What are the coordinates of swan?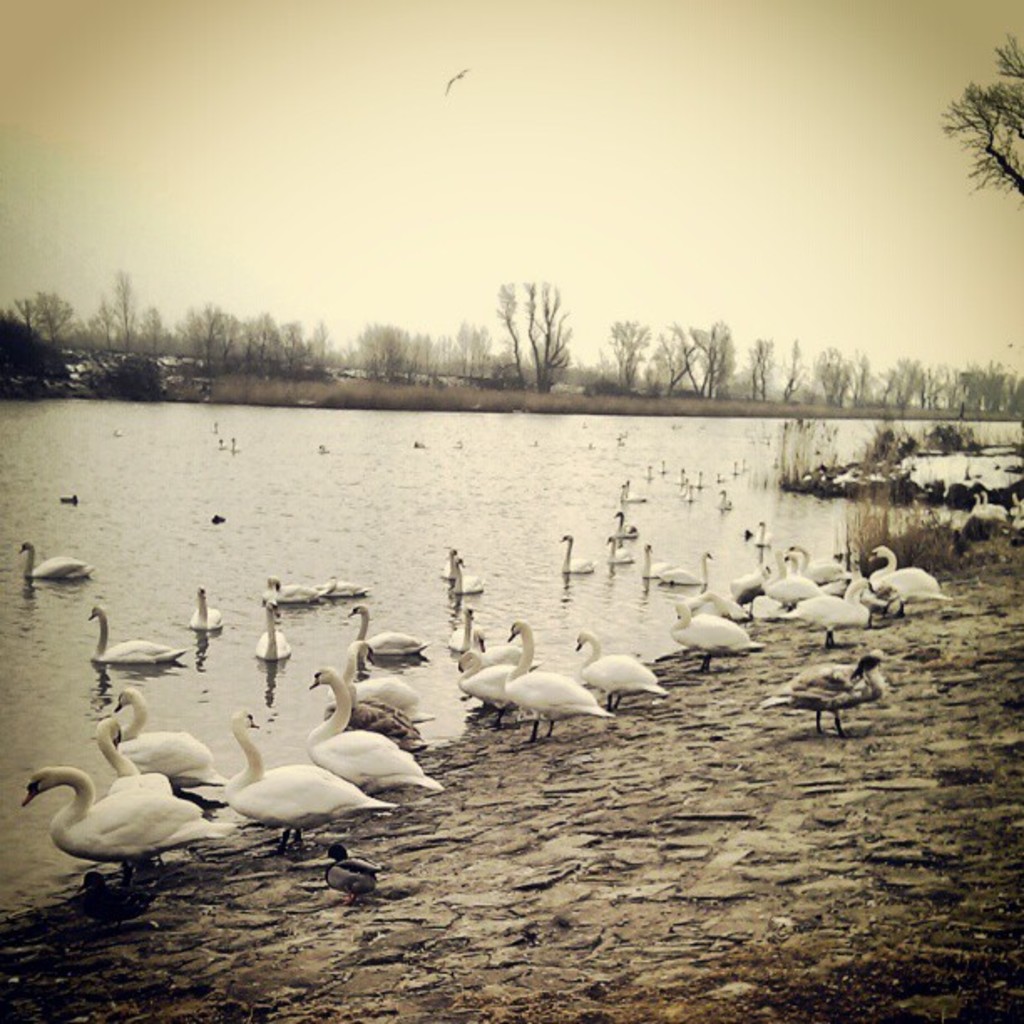
select_region(619, 482, 646, 504).
